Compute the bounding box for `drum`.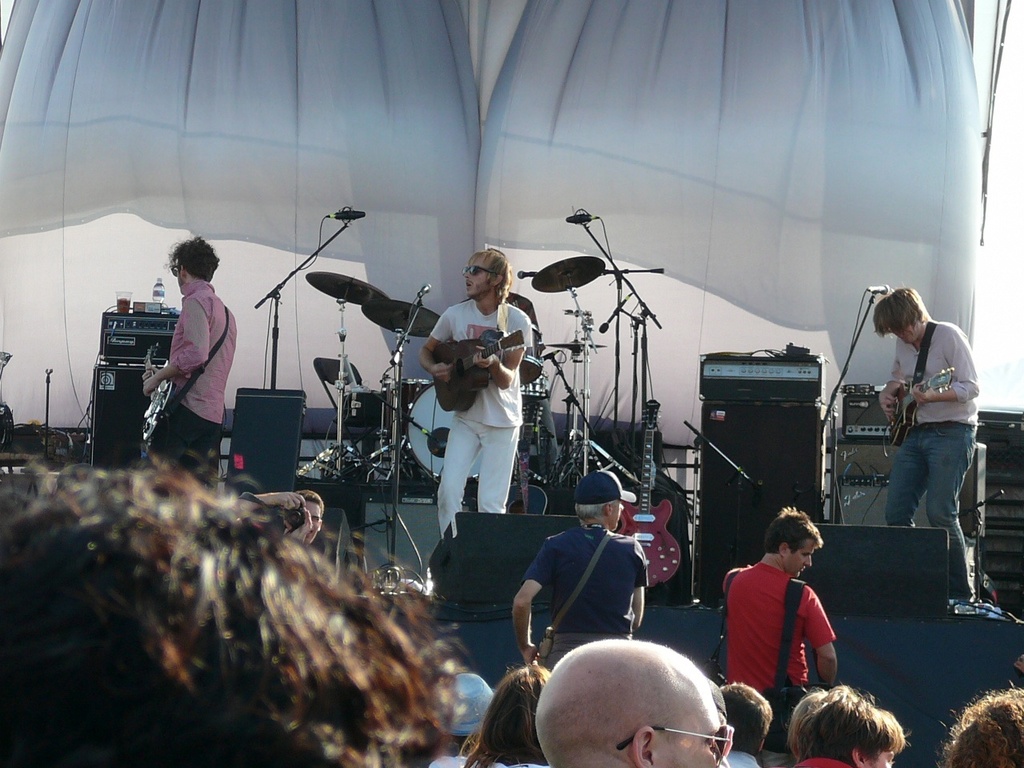
[518, 370, 552, 402].
